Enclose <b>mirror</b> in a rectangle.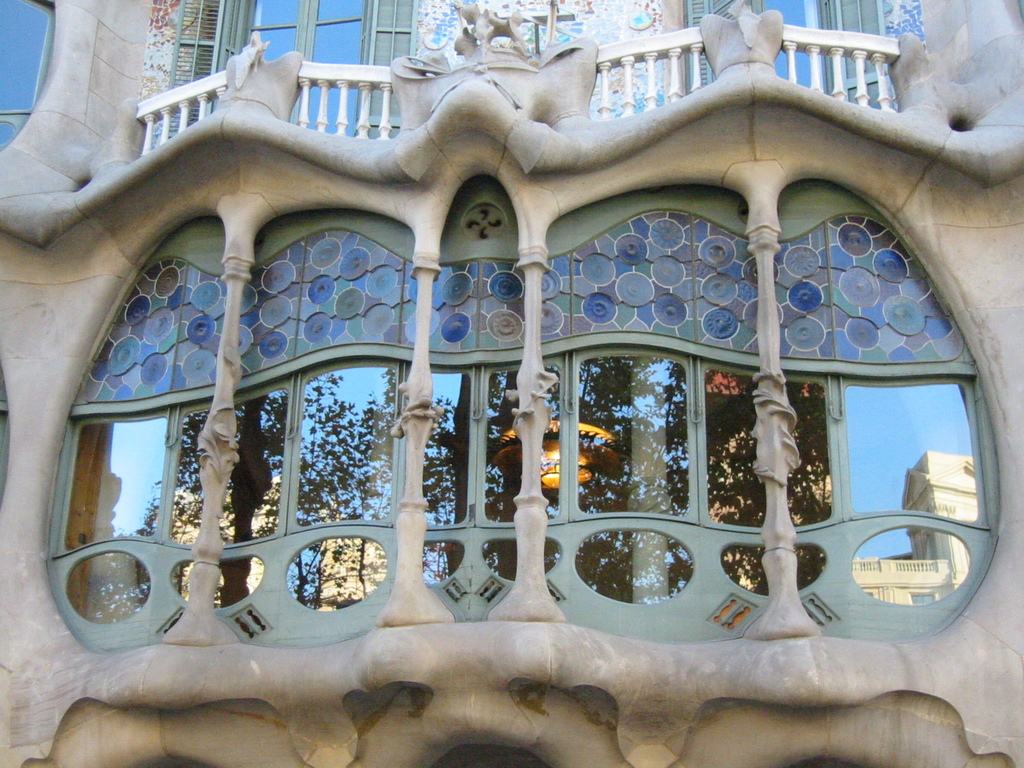
<region>69, 554, 148, 622</region>.
